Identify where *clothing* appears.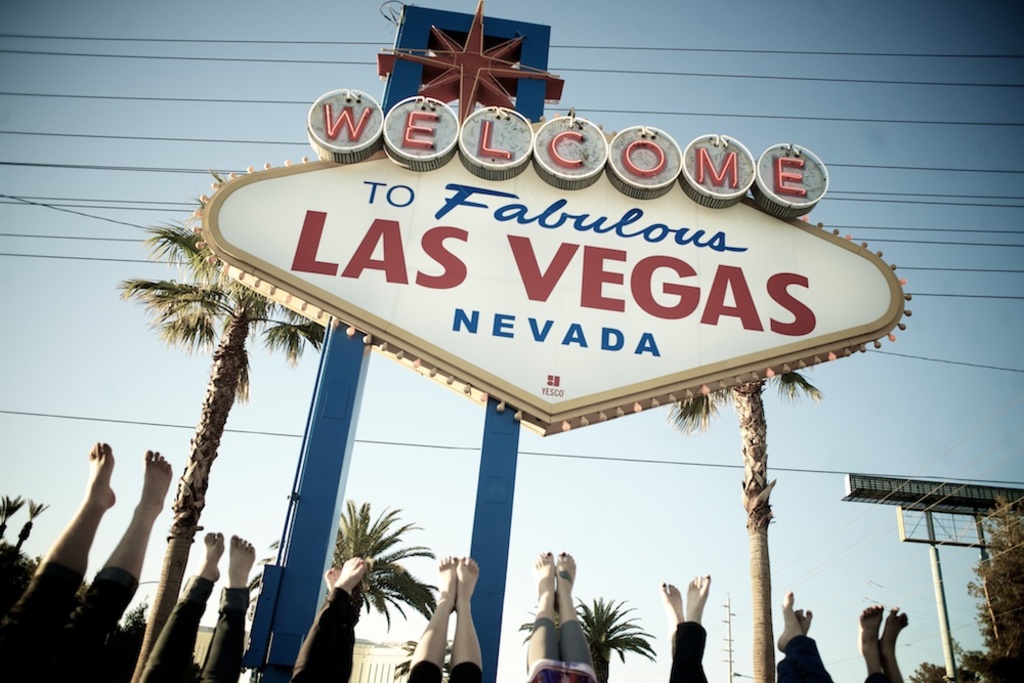
Appears at [523, 617, 598, 682].
